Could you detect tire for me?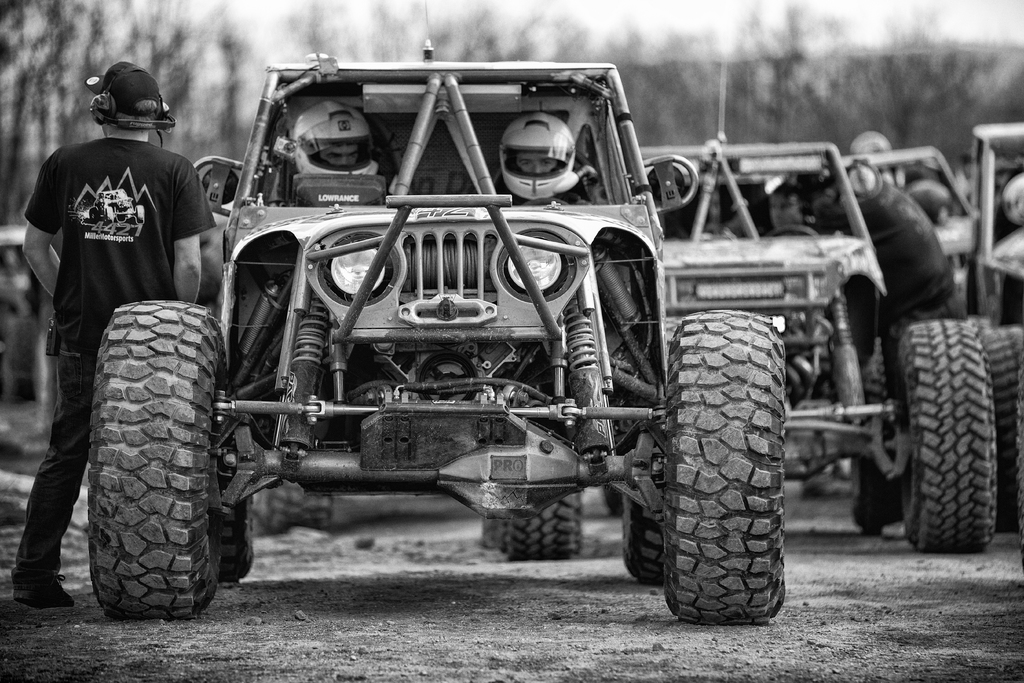
Detection result: box(257, 478, 336, 536).
